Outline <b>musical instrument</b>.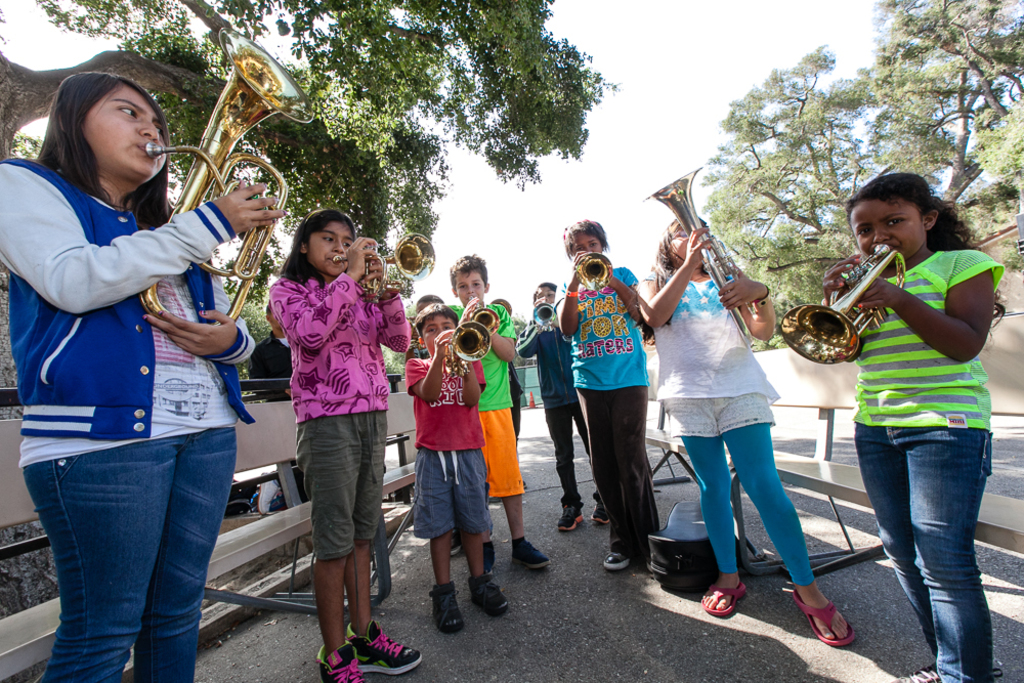
Outline: <bbox>140, 30, 311, 353</bbox>.
